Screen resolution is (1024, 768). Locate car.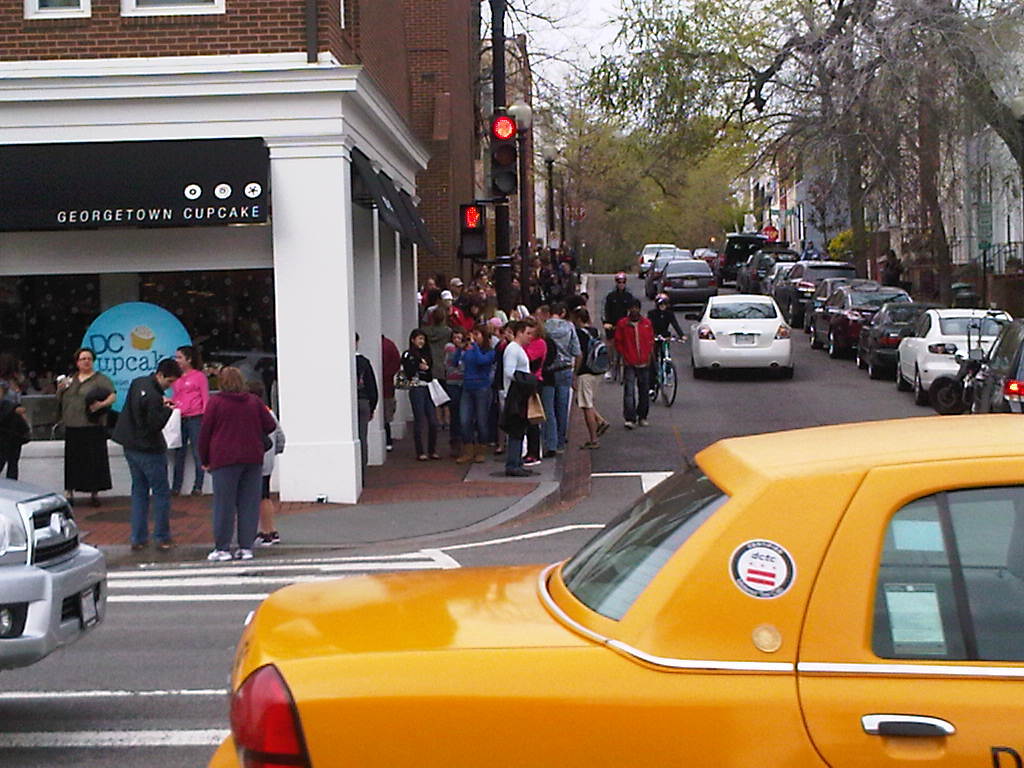
BBox(635, 242, 664, 274).
